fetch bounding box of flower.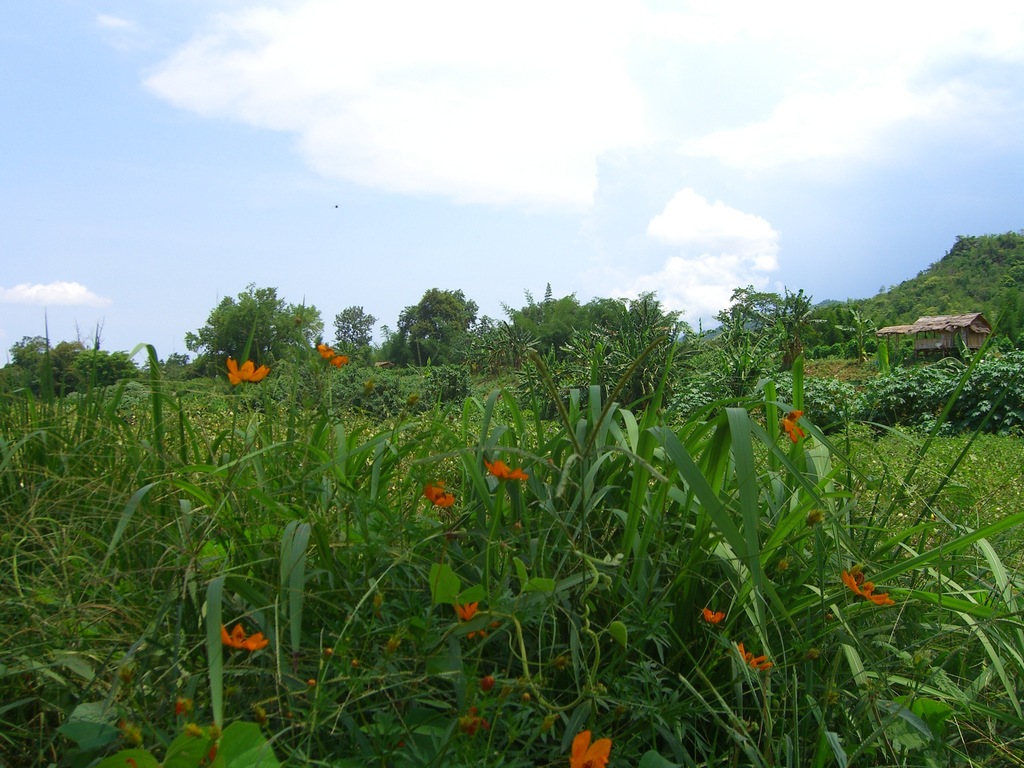
Bbox: {"x1": 450, "y1": 598, "x2": 495, "y2": 638}.
